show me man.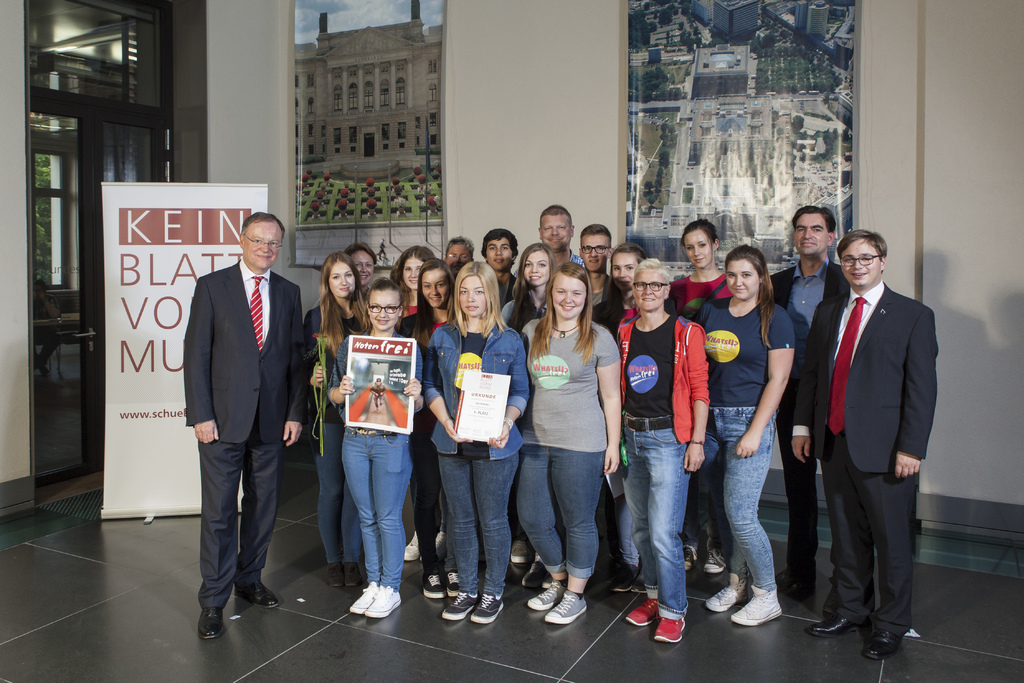
man is here: [left=507, top=205, right=591, bottom=284].
